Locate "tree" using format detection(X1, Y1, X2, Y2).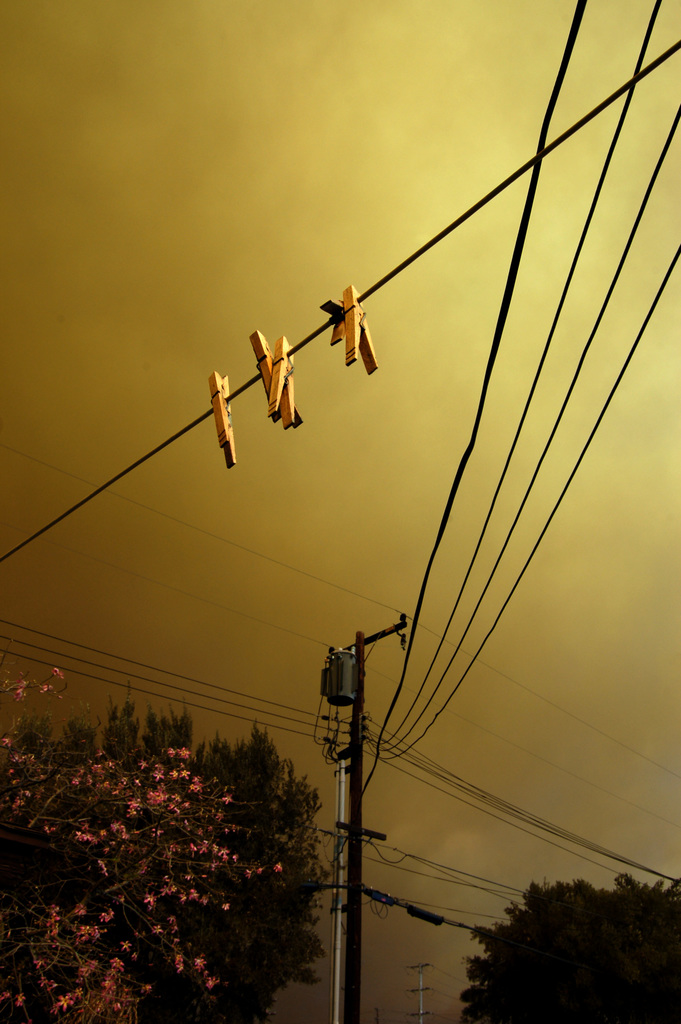
detection(2, 681, 331, 1022).
